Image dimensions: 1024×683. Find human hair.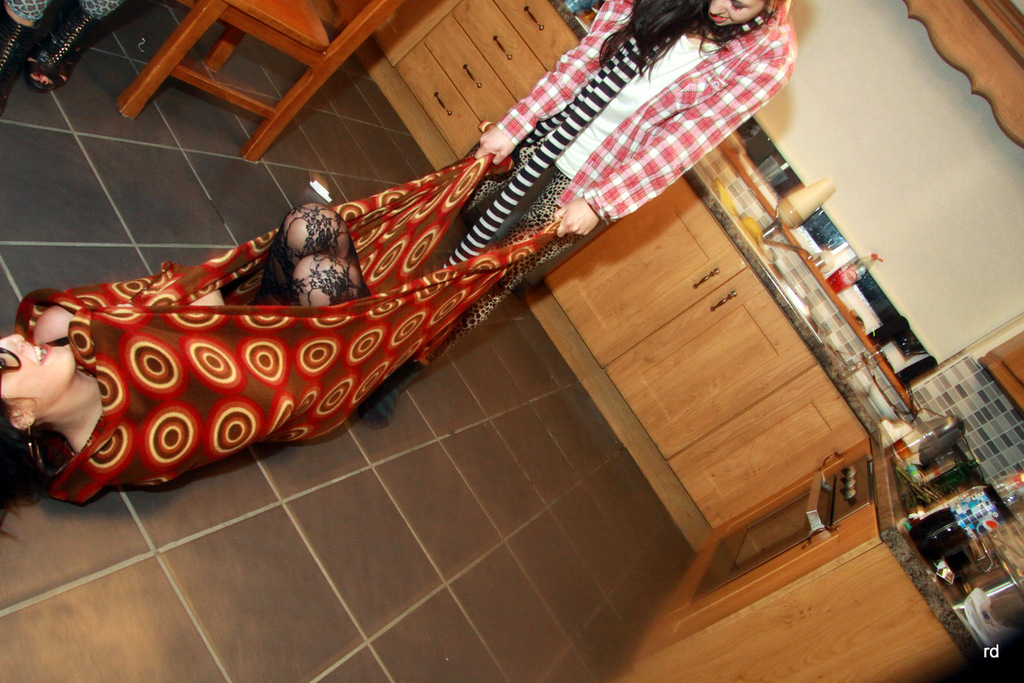
[0,352,55,517].
